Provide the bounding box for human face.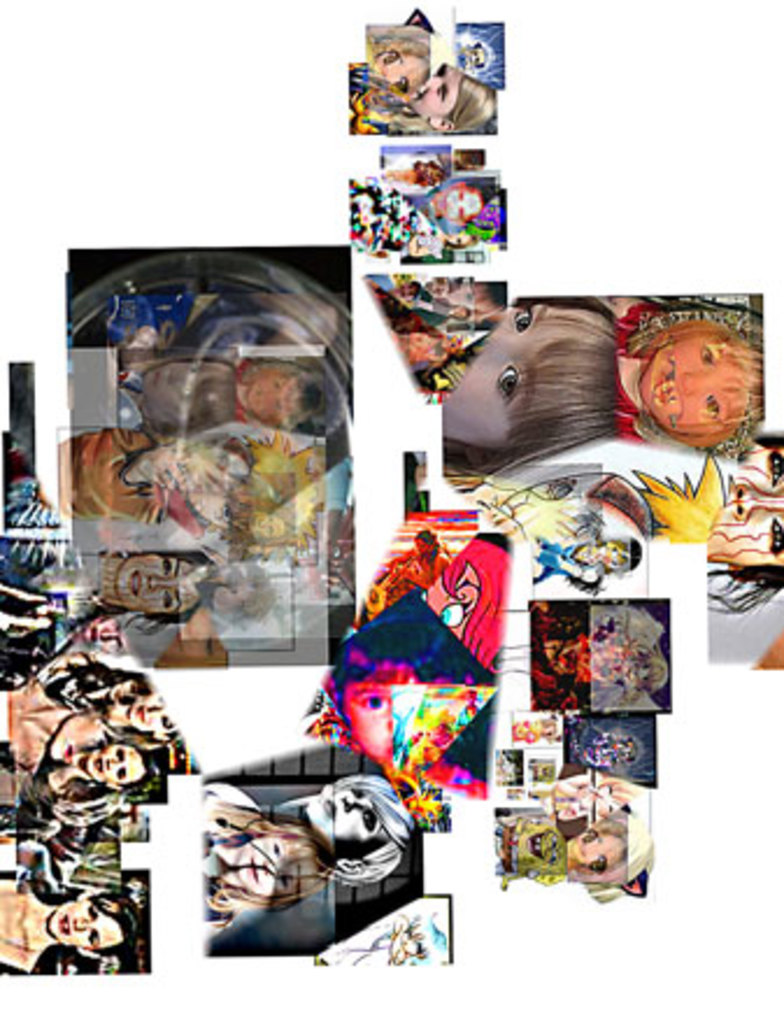
(x1=79, y1=612, x2=128, y2=654).
